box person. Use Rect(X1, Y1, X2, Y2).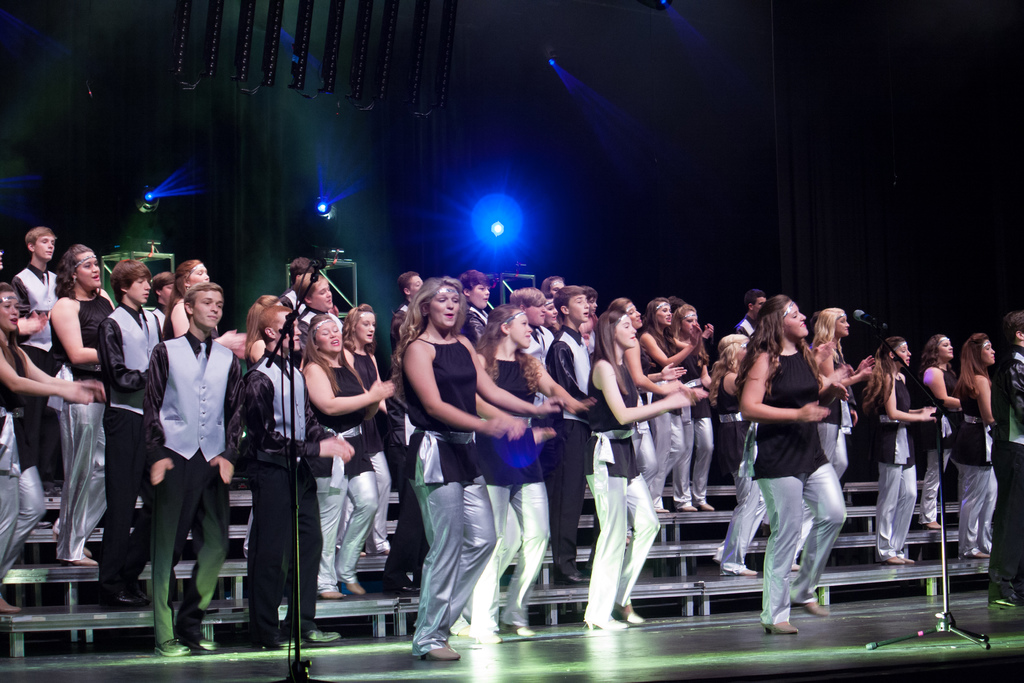
Rect(625, 299, 722, 503).
